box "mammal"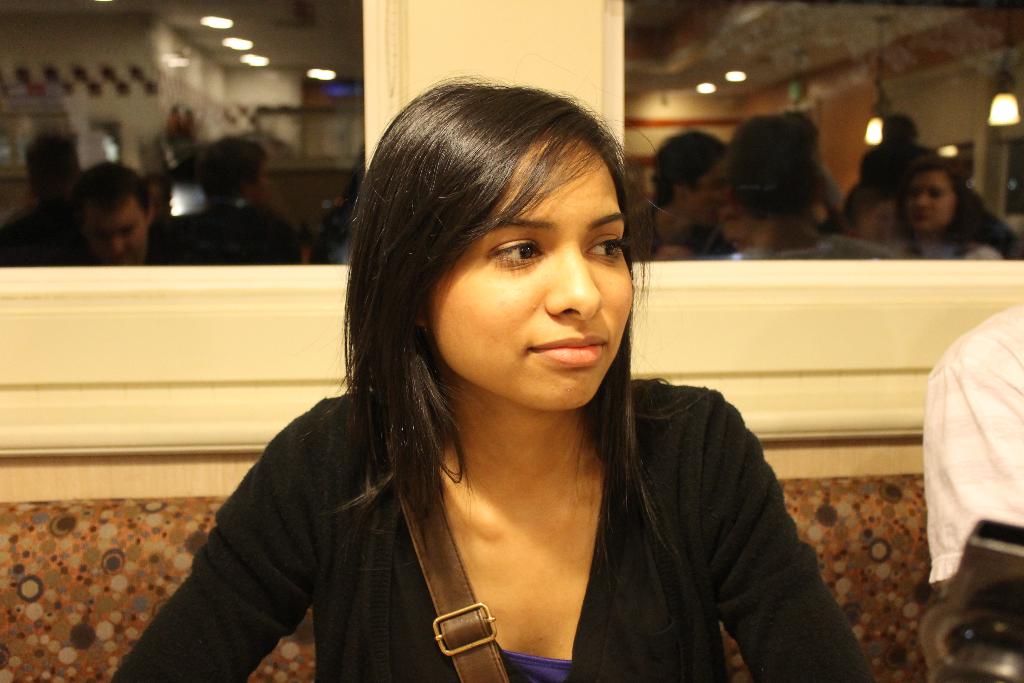
box=[165, 144, 304, 264]
